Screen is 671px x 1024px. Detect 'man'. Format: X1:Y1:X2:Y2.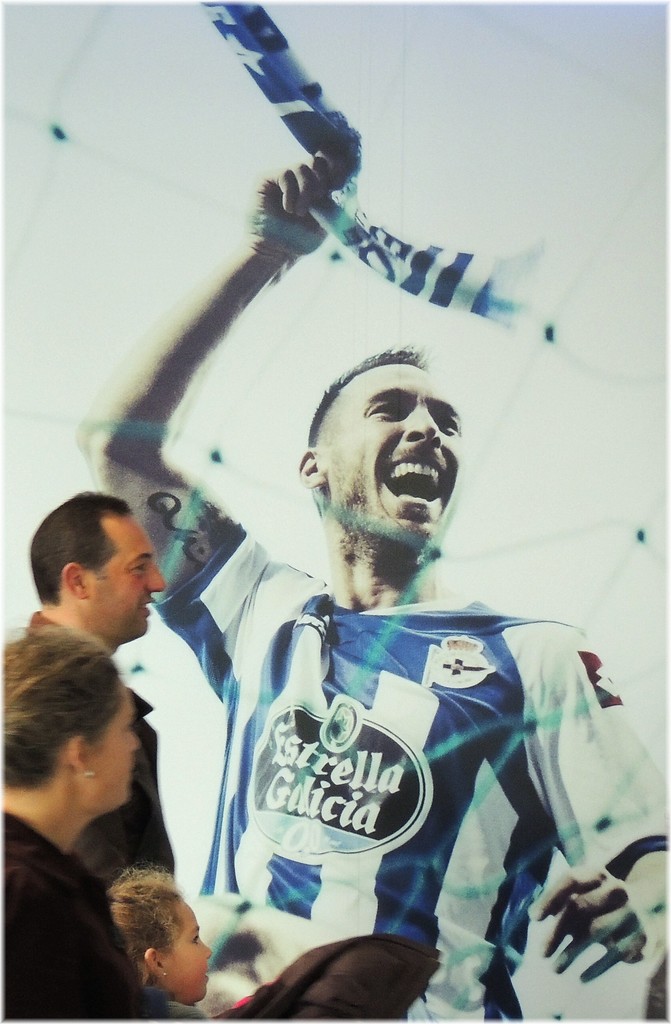
72:145:649:1023.
